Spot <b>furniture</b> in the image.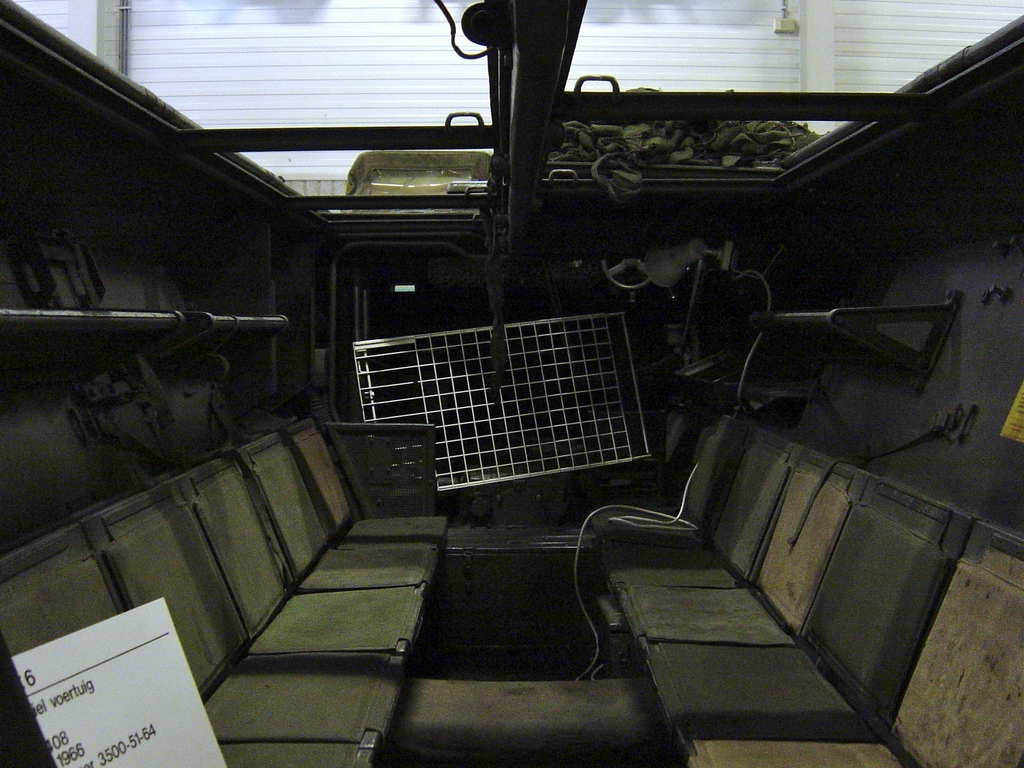
<b>furniture</b> found at 0,408,445,767.
